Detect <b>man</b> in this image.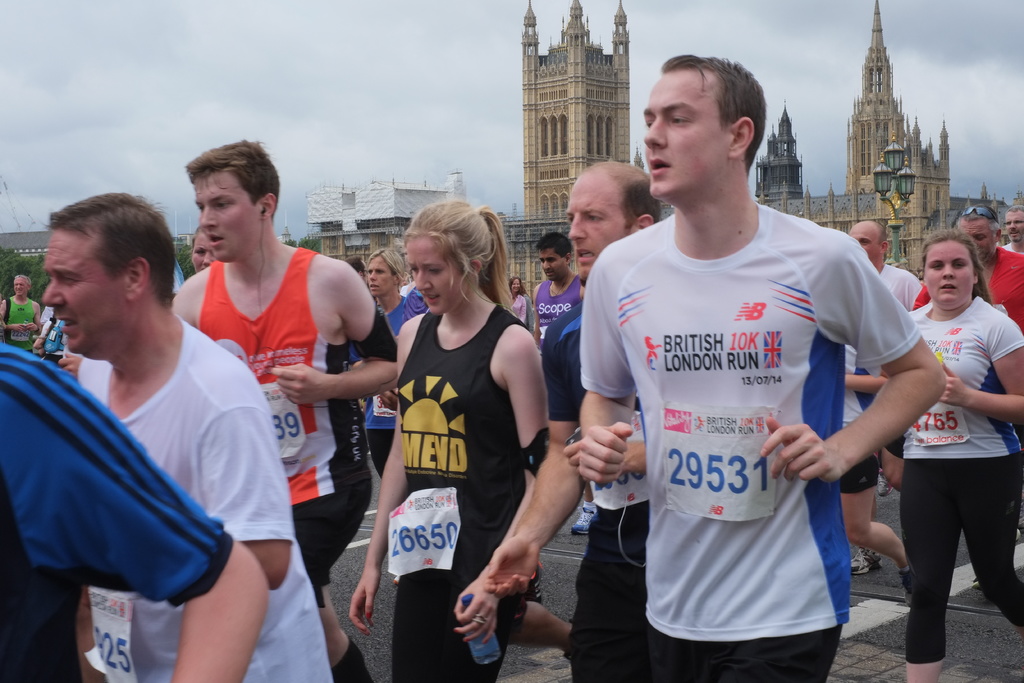
Detection: bbox=(164, 140, 400, 682).
